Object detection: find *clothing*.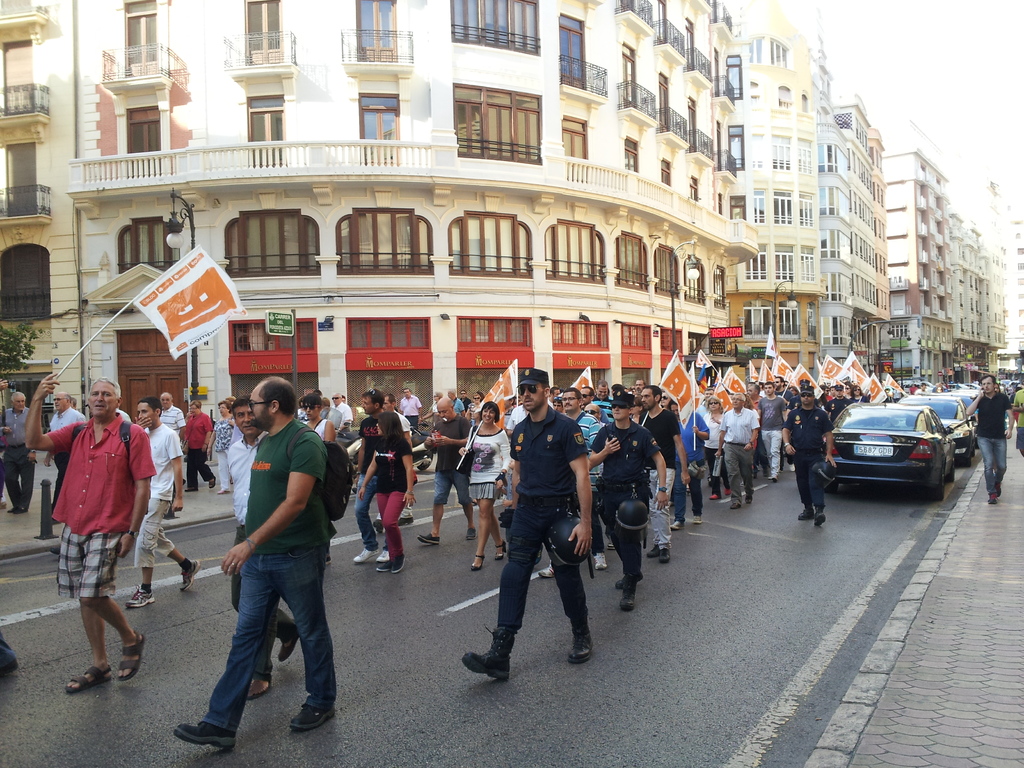
bbox=[589, 426, 670, 581].
